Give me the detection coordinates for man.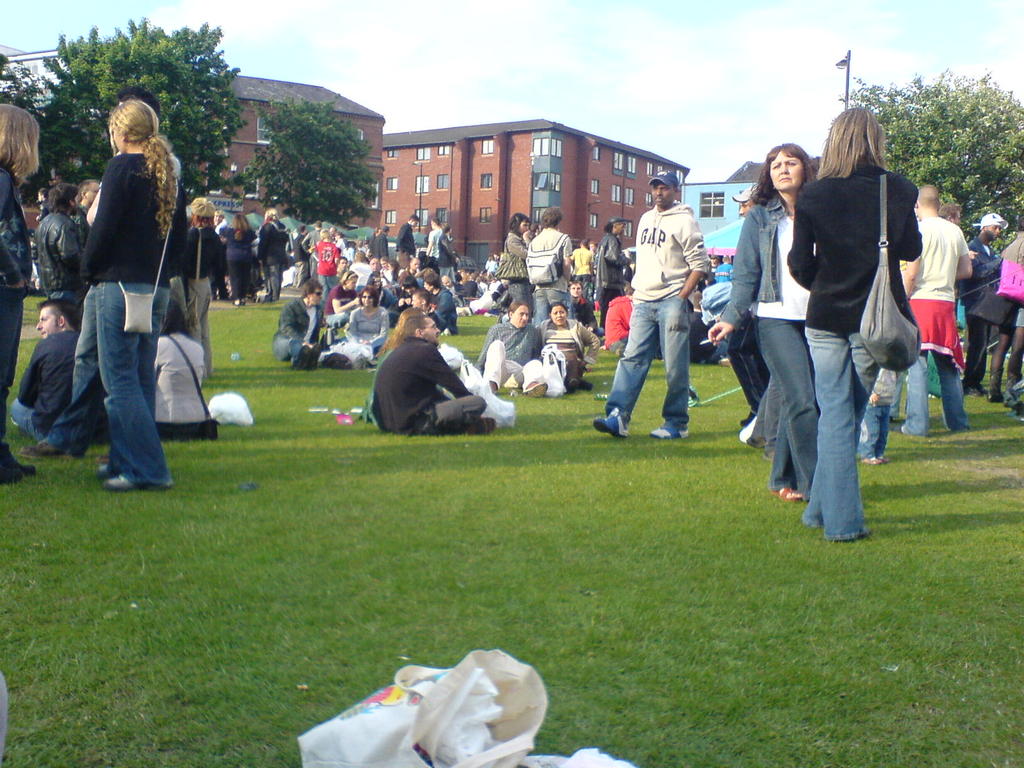
x1=73, y1=179, x2=98, y2=229.
